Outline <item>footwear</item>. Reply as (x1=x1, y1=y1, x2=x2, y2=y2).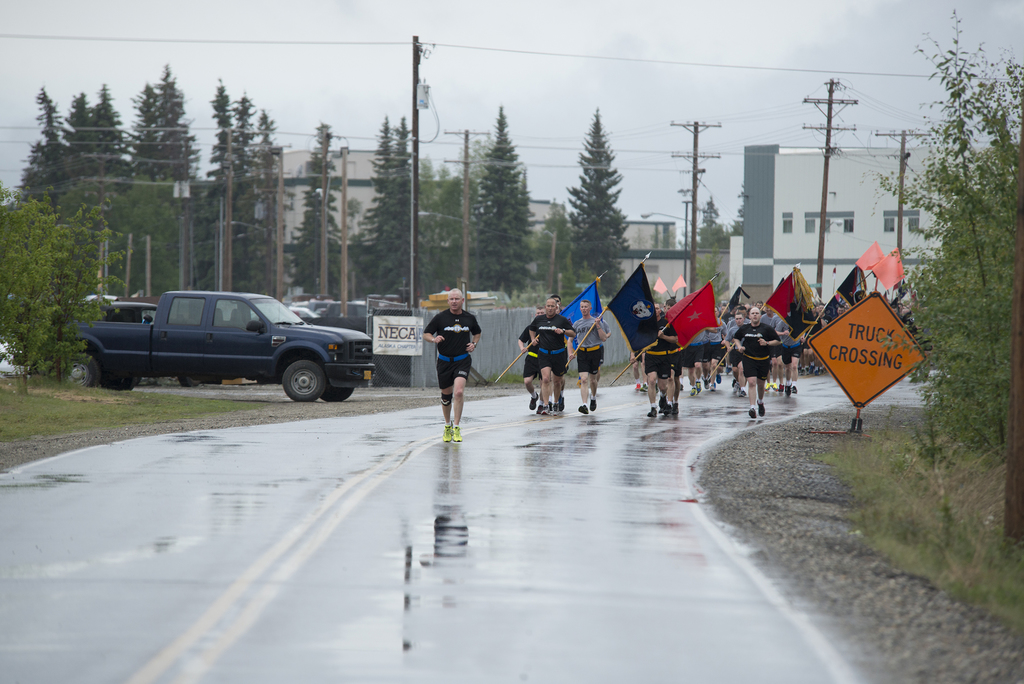
(x1=701, y1=377, x2=710, y2=389).
